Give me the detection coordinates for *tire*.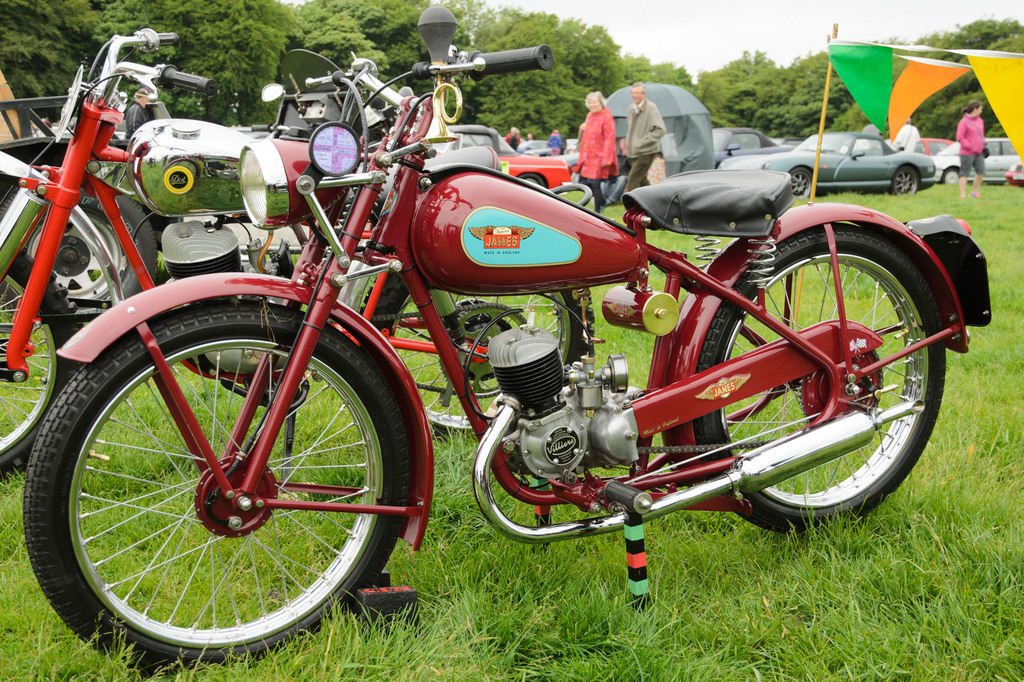
{"left": 22, "top": 295, "right": 417, "bottom": 673}.
